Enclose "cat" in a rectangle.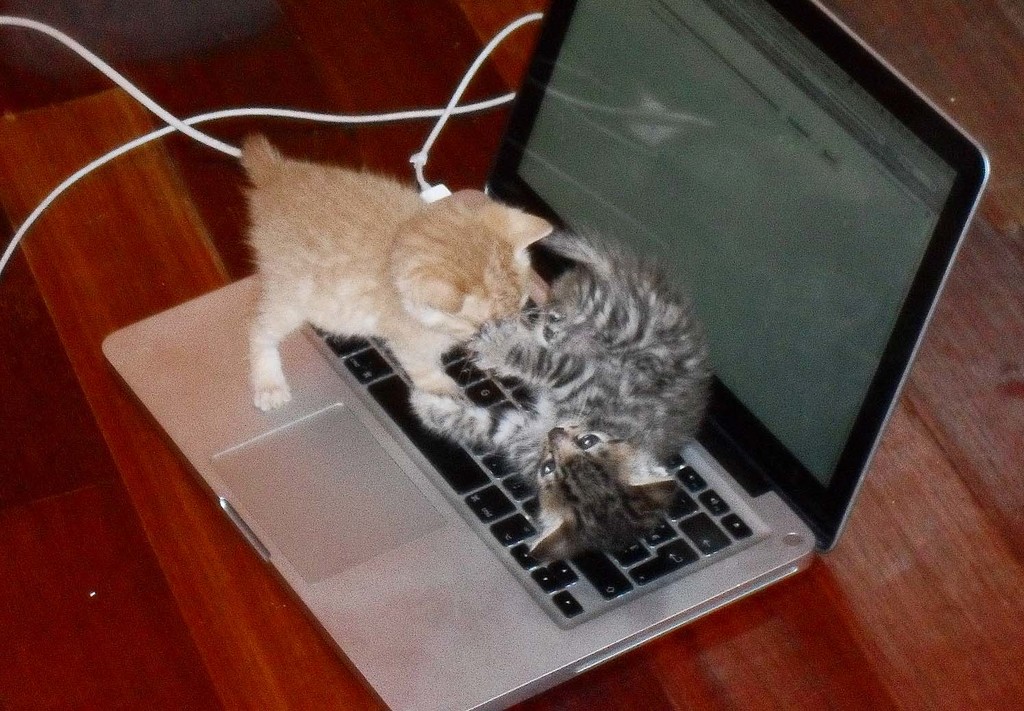
<region>408, 234, 709, 567</region>.
